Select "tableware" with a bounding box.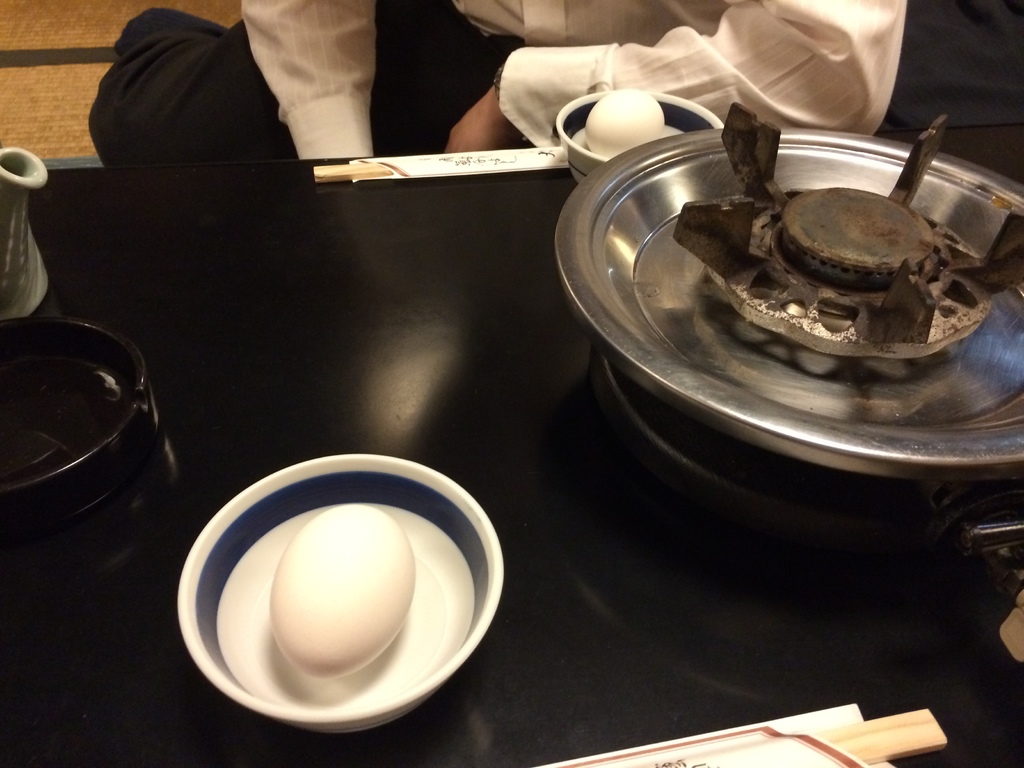
552 83 723 180.
